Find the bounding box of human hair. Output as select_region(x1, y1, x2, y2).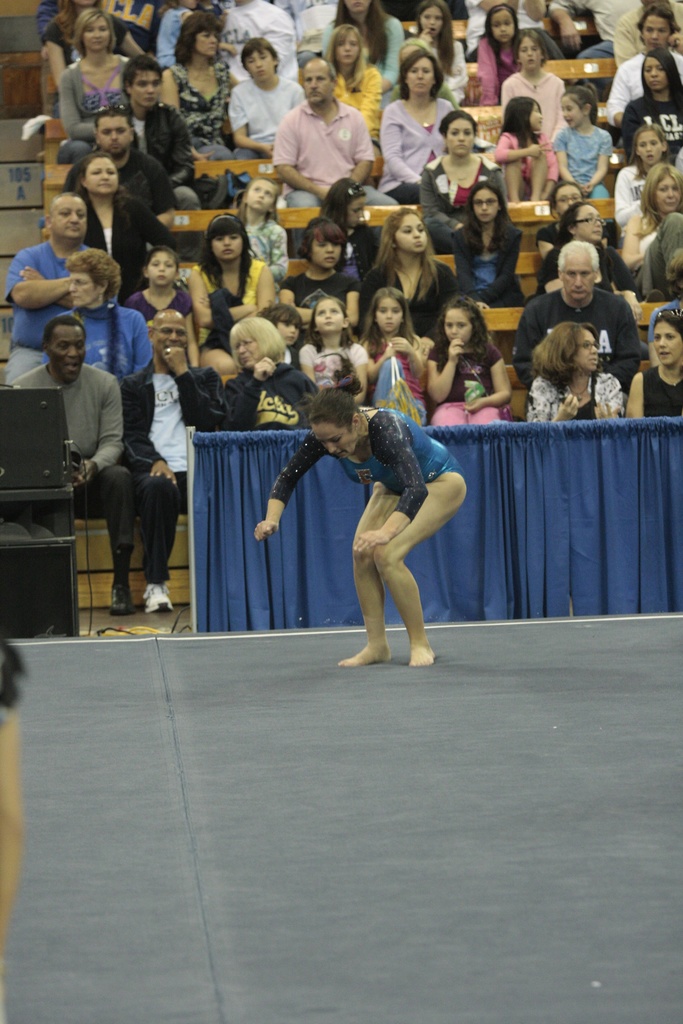
select_region(561, 86, 602, 121).
